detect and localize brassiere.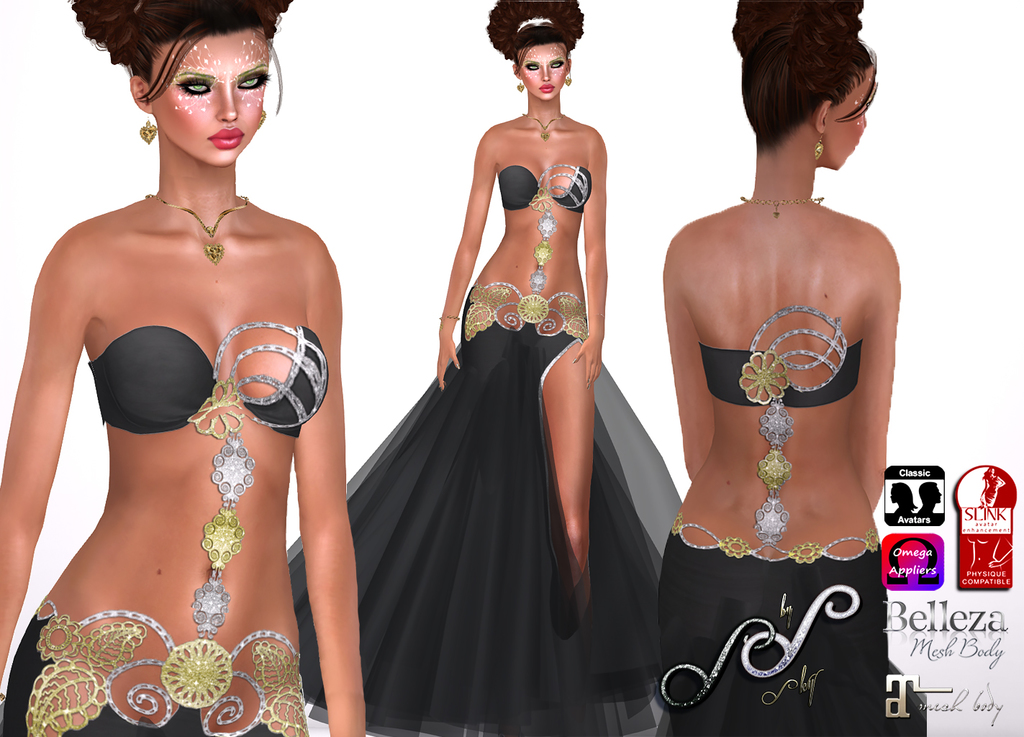
Localized at 86/315/335/448.
